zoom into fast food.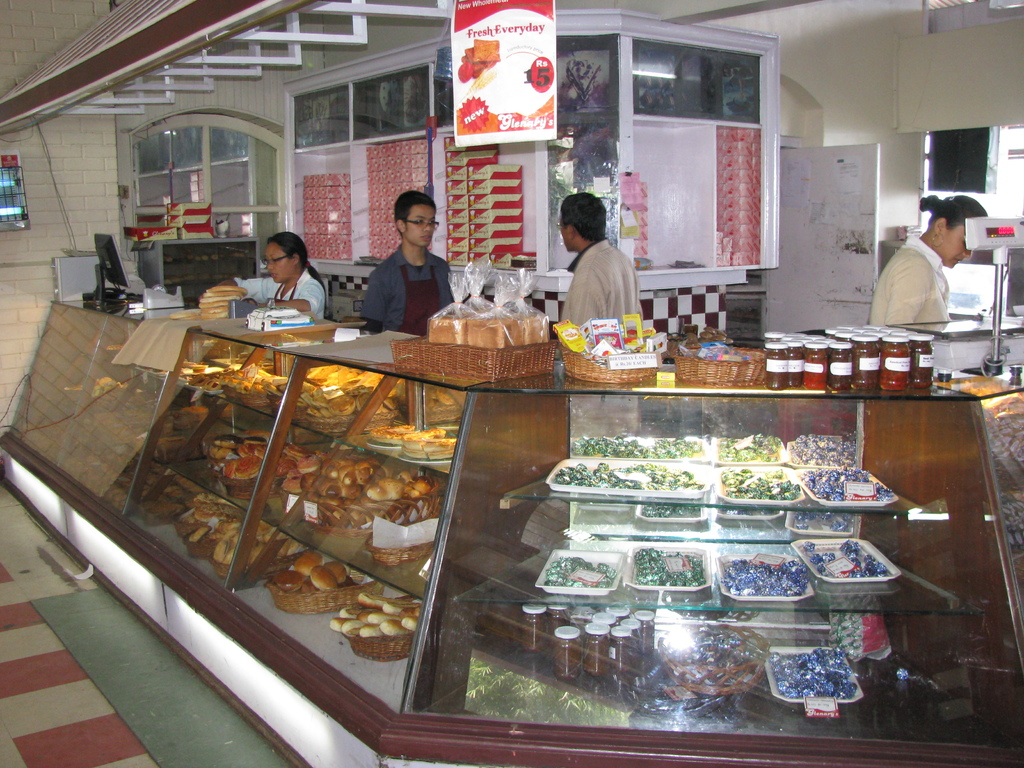
Zoom target: BBox(290, 549, 323, 575).
